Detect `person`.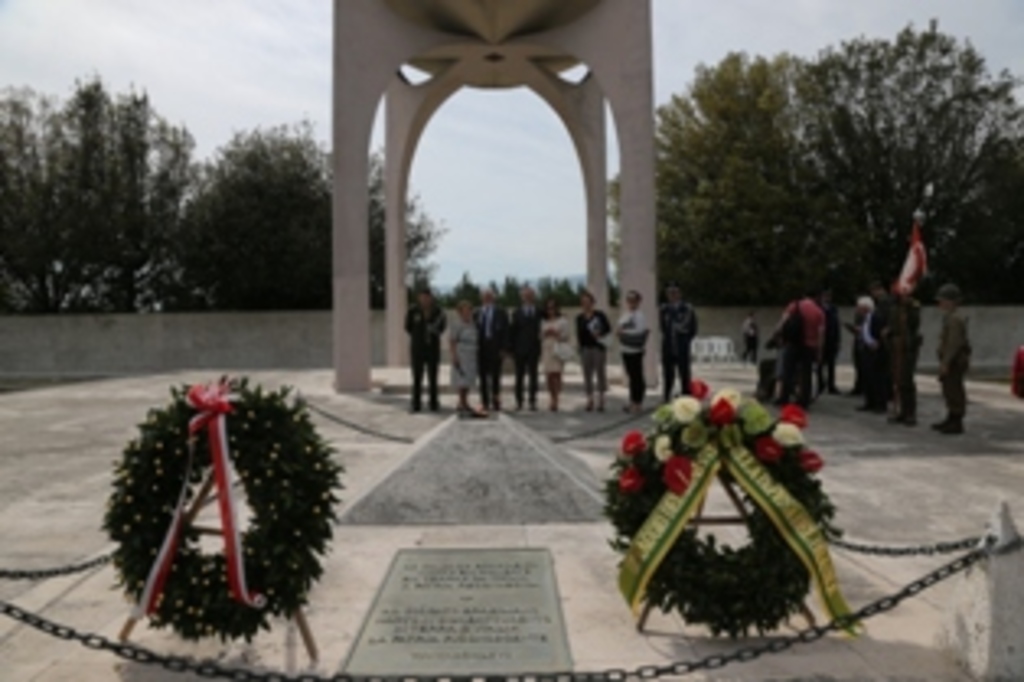
Detected at box(476, 287, 509, 405).
